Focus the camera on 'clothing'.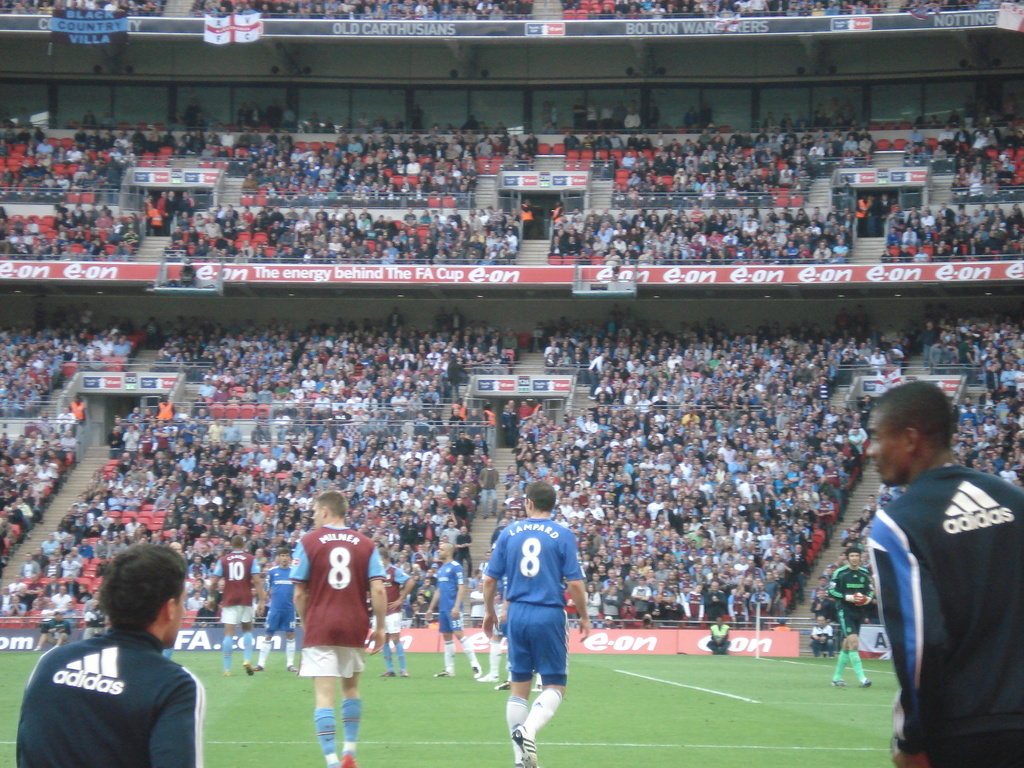
Focus region: 367/563/412/637.
